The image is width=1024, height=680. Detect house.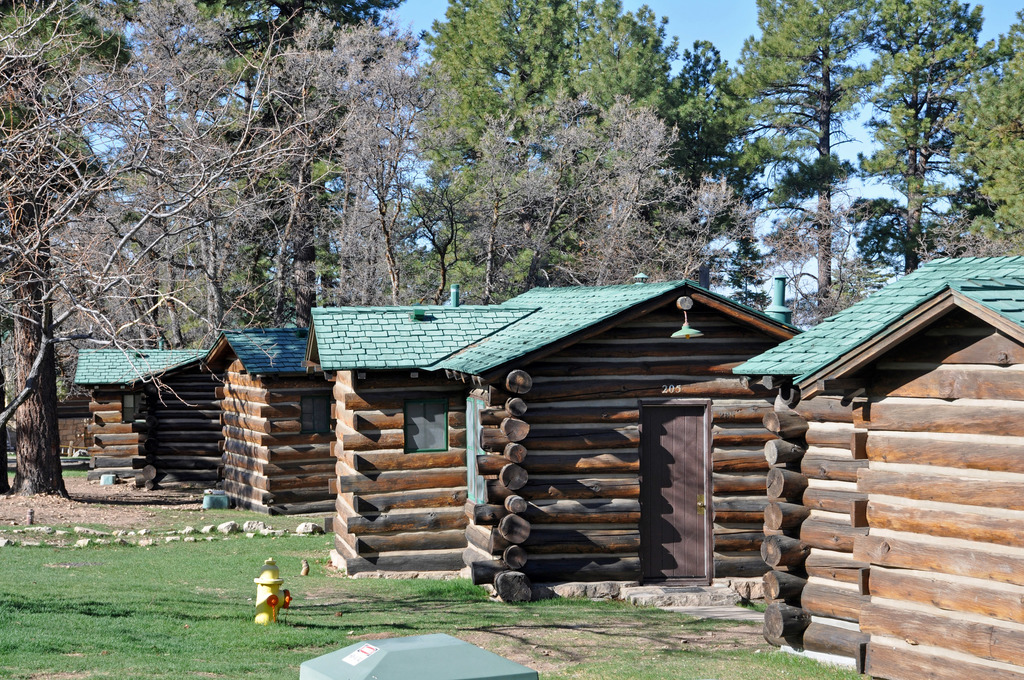
Detection: [72, 341, 209, 483].
